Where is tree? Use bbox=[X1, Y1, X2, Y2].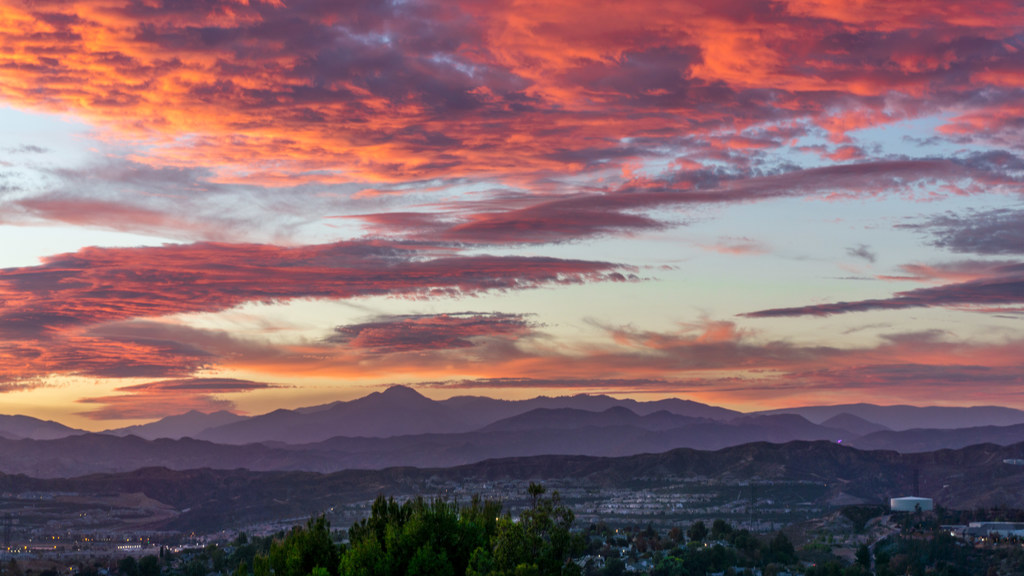
bbox=[641, 540, 645, 551].
